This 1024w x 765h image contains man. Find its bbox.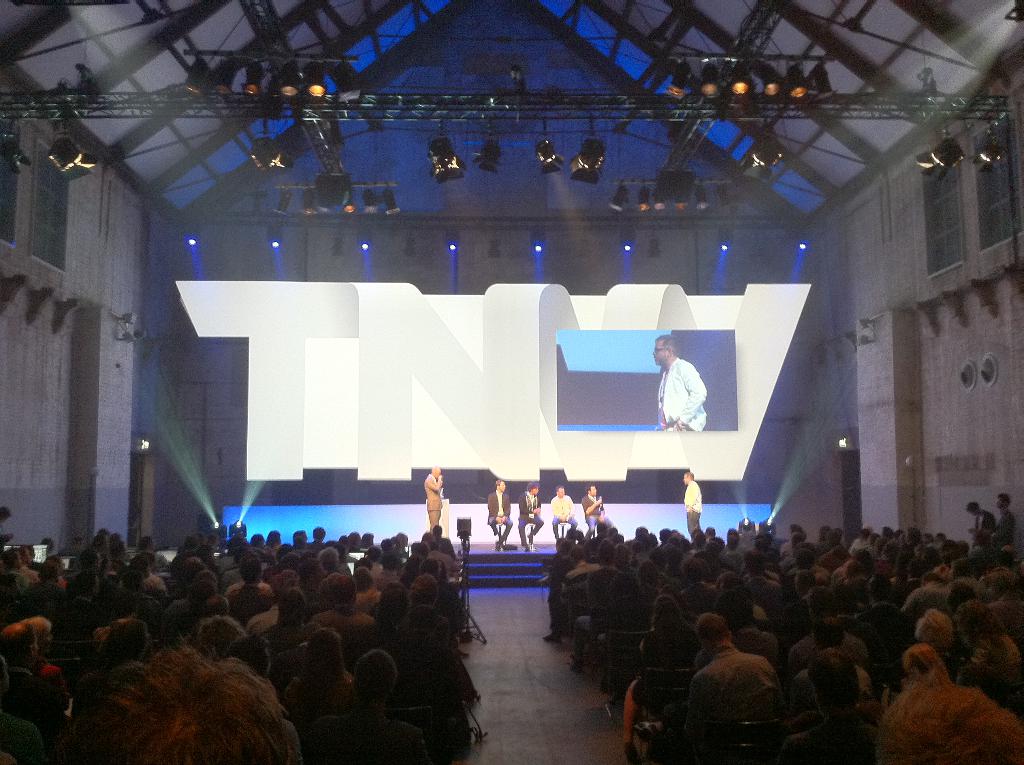
[left=682, top=472, right=705, bottom=535].
